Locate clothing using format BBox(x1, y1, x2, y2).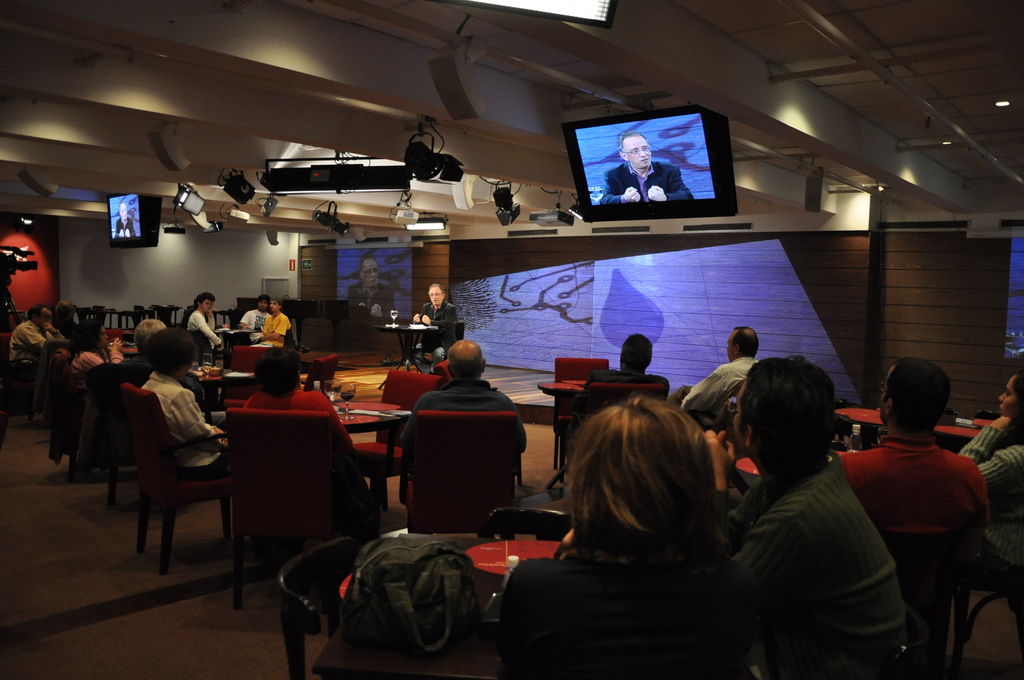
BBox(137, 366, 218, 453).
